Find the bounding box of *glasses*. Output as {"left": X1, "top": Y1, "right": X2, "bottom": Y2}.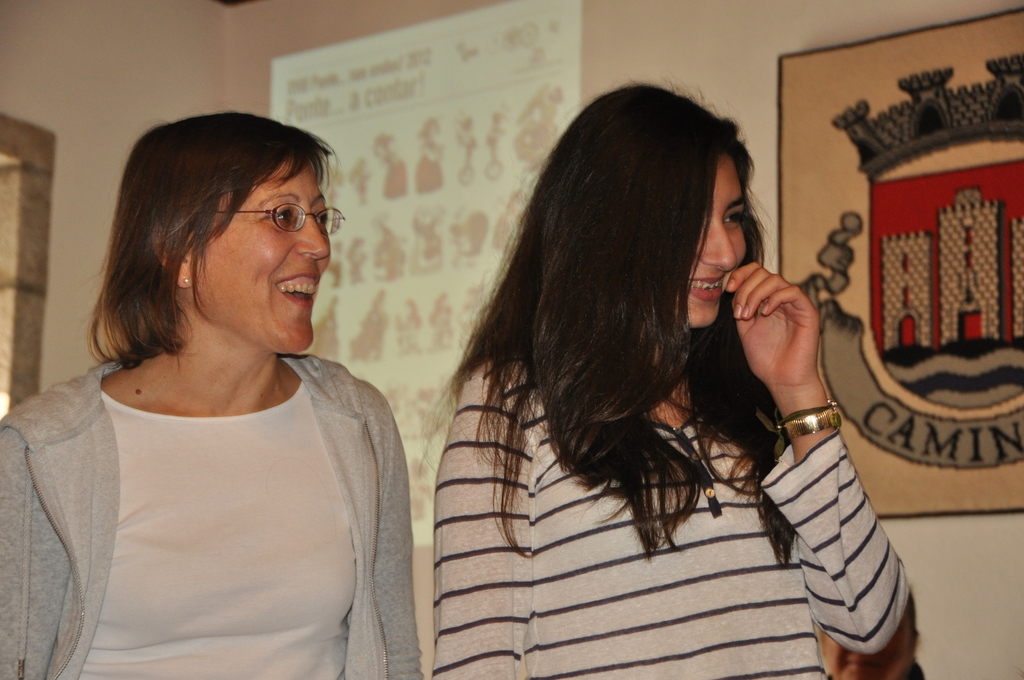
{"left": 216, "top": 195, "right": 336, "bottom": 240}.
